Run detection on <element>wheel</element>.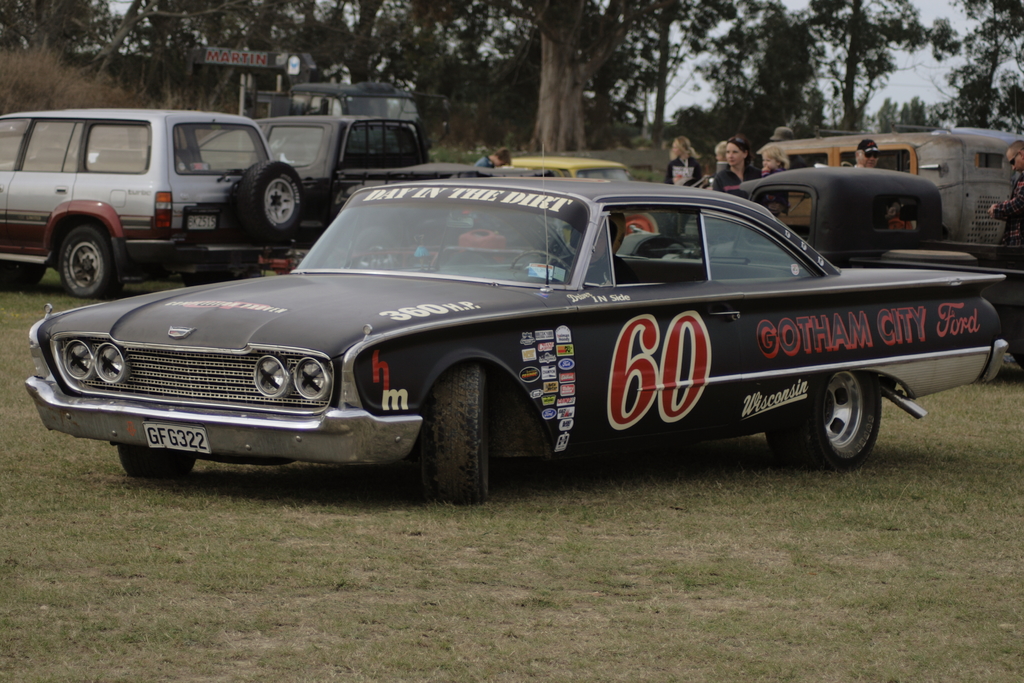
Result: <box>0,258,45,290</box>.
